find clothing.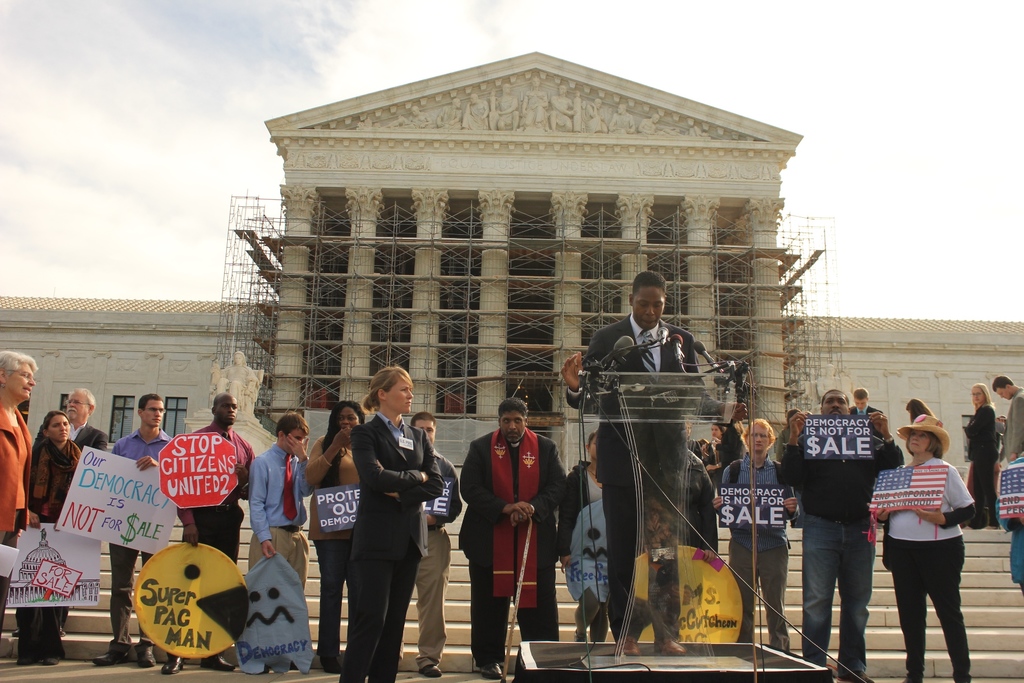
region(588, 308, 699, 636).
